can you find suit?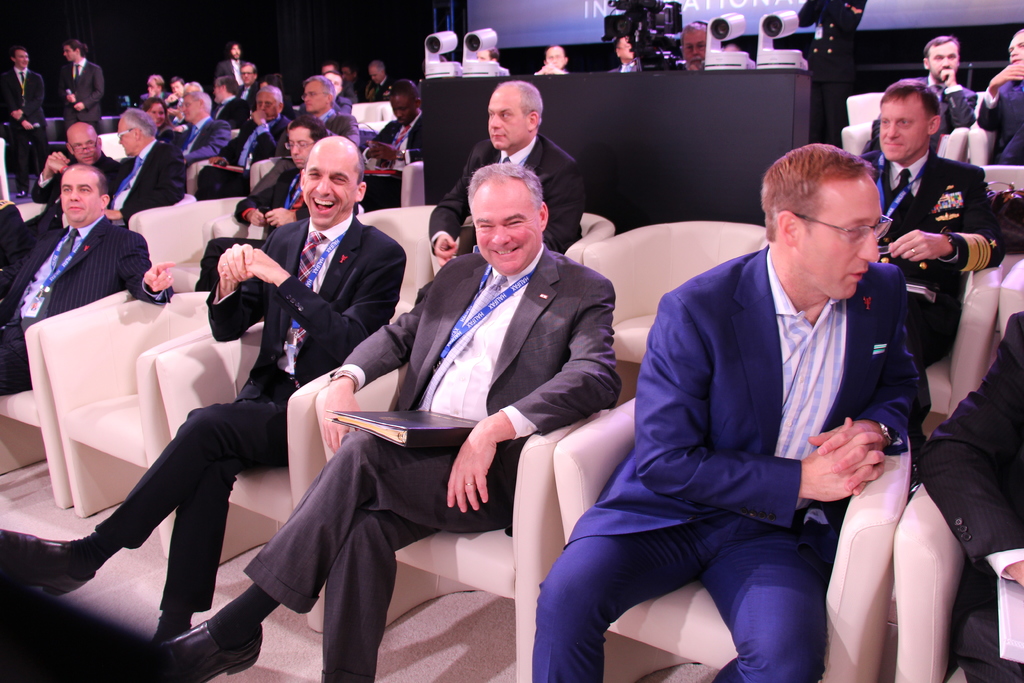
Yes, bounding box: [left=801, top=0, right=869, bottom=149].
